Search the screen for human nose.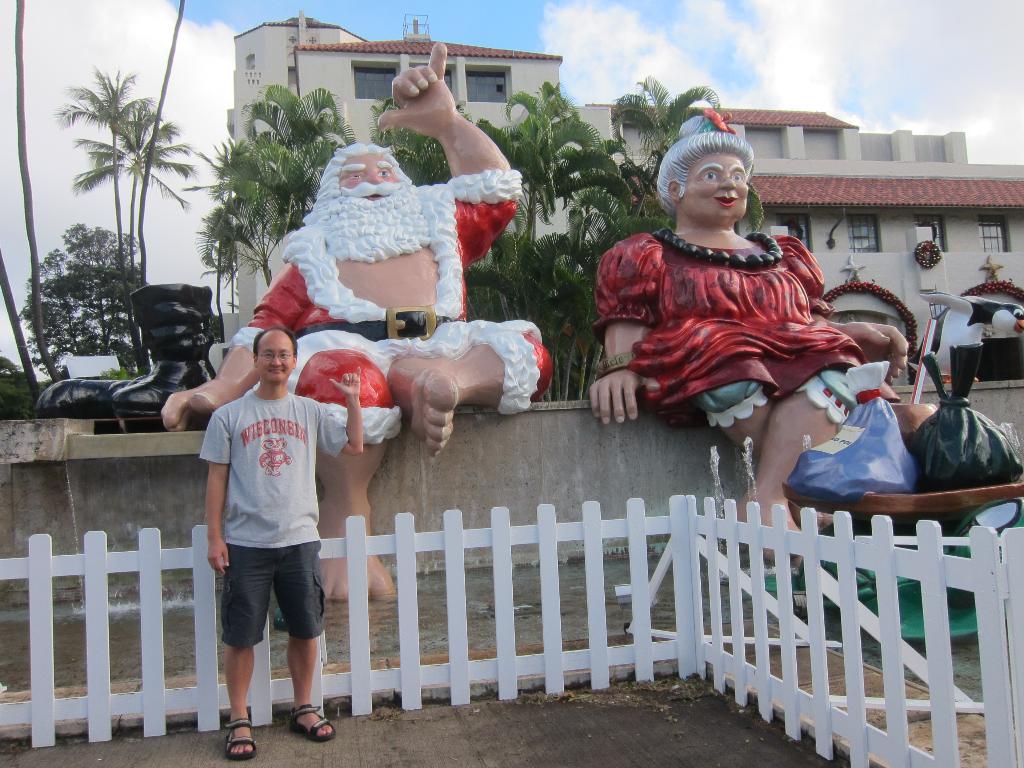
Found at (715,173,737,193).
